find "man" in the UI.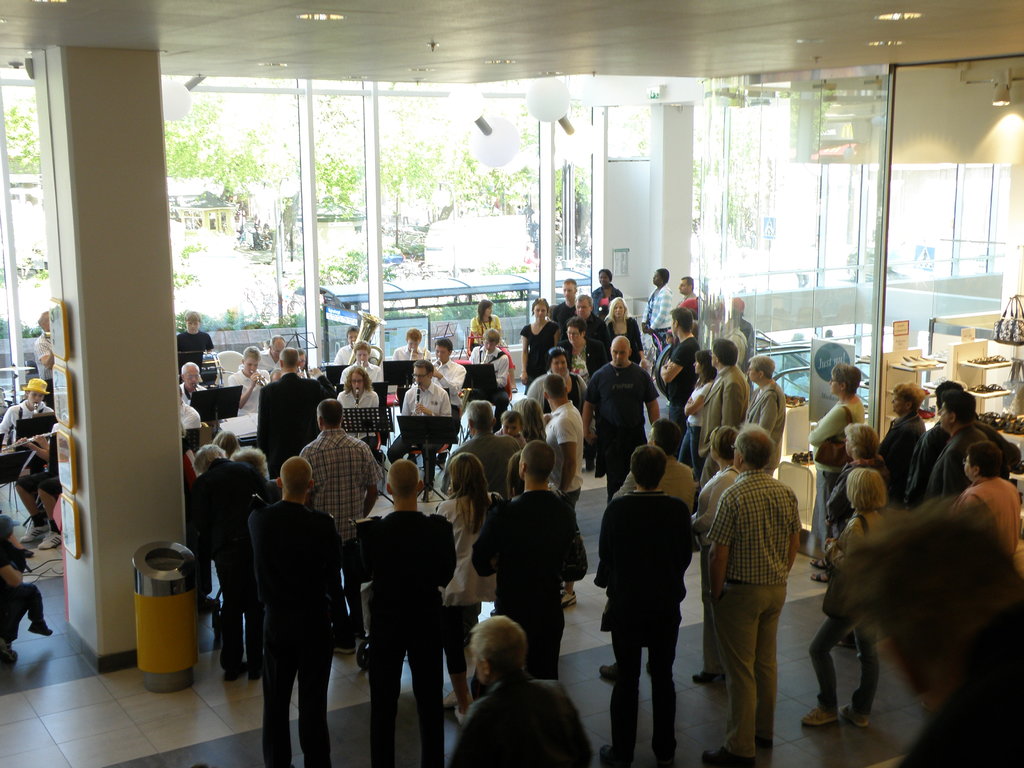
UI element at select_region(177, 308, 214, 383).
